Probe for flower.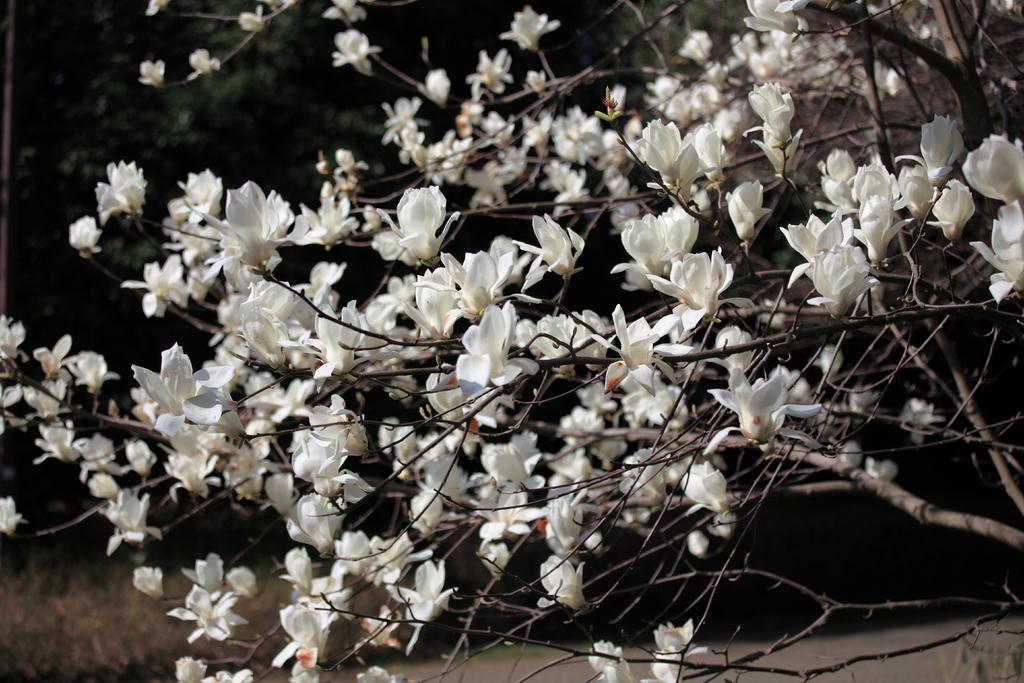
Probe result: bbox=[723, 174, 769, 239].
